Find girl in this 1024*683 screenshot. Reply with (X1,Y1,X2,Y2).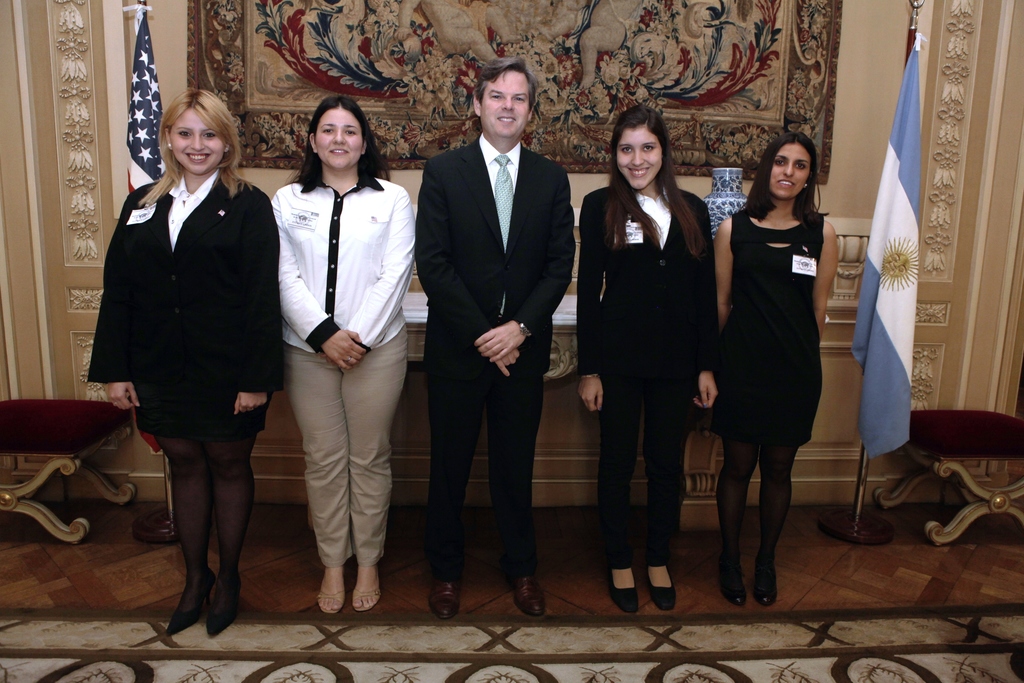
(719,131,838,599).
